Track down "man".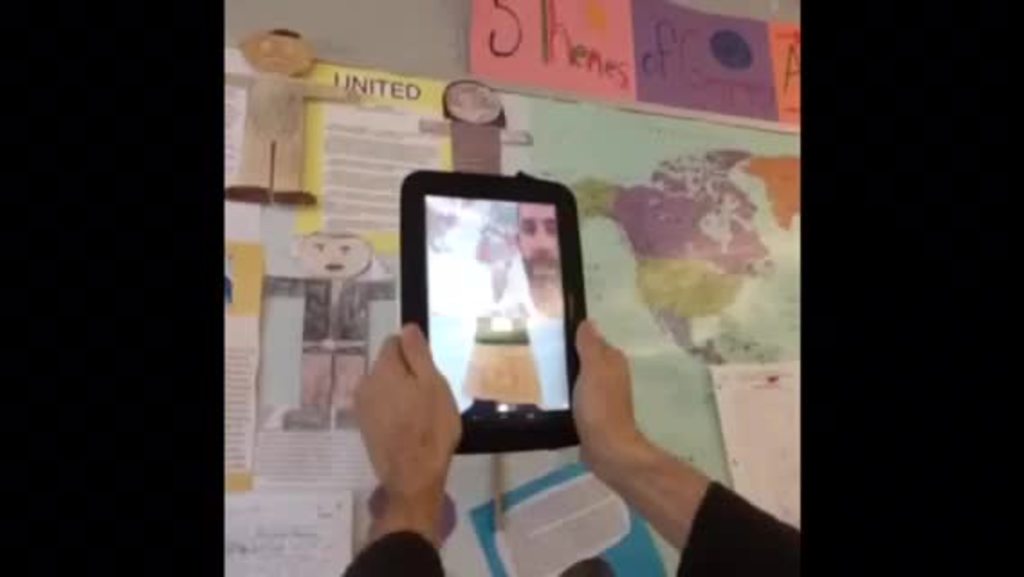
Tracked to <bbox>512, 204, 575, 316</bbox>.
